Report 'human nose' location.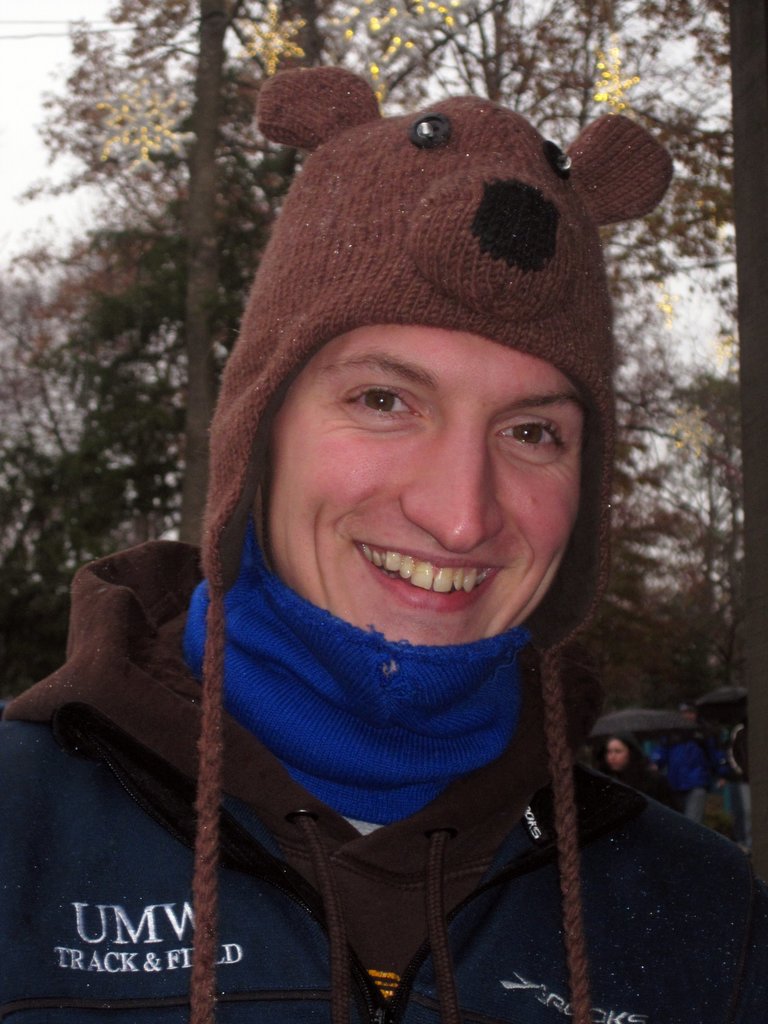
Report: rect(400, 421, 506, 559).
